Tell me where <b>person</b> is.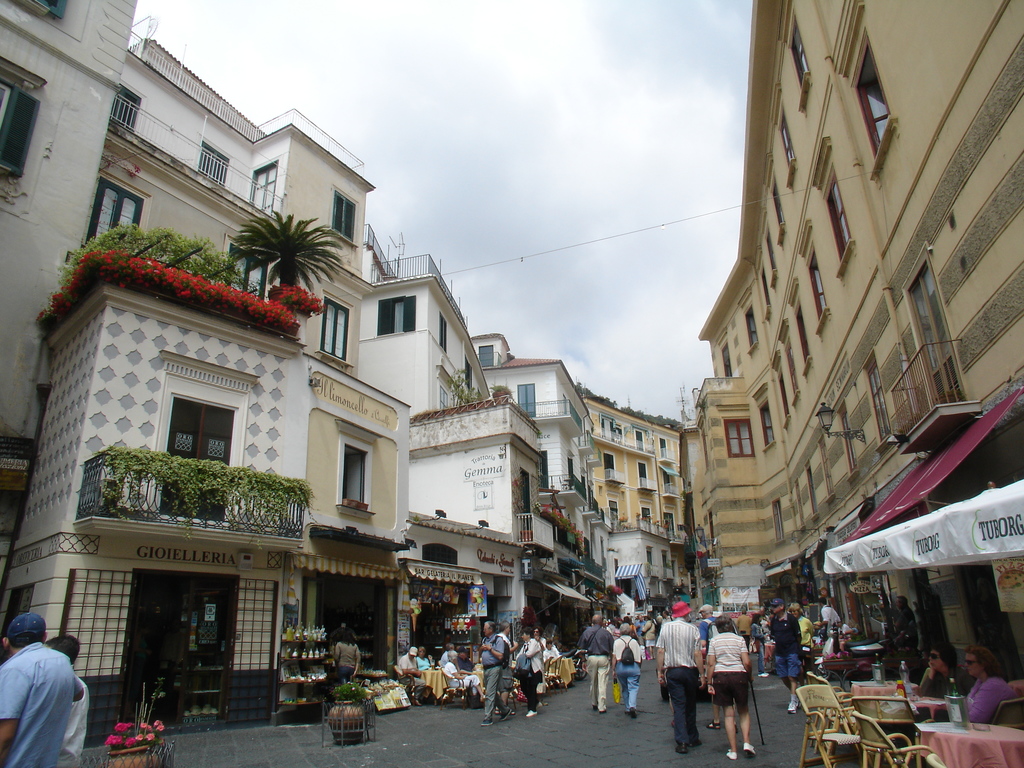
<b>person</b> is at locate(483, 613, 511, 720).
